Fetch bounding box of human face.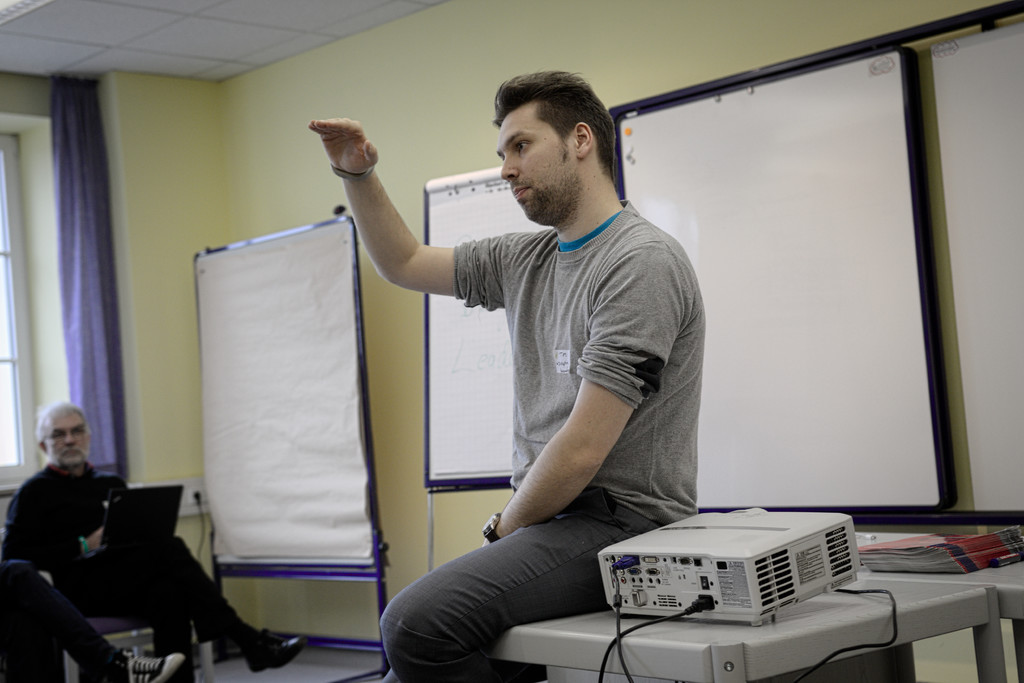
Bbox: [496,106,577,219].
